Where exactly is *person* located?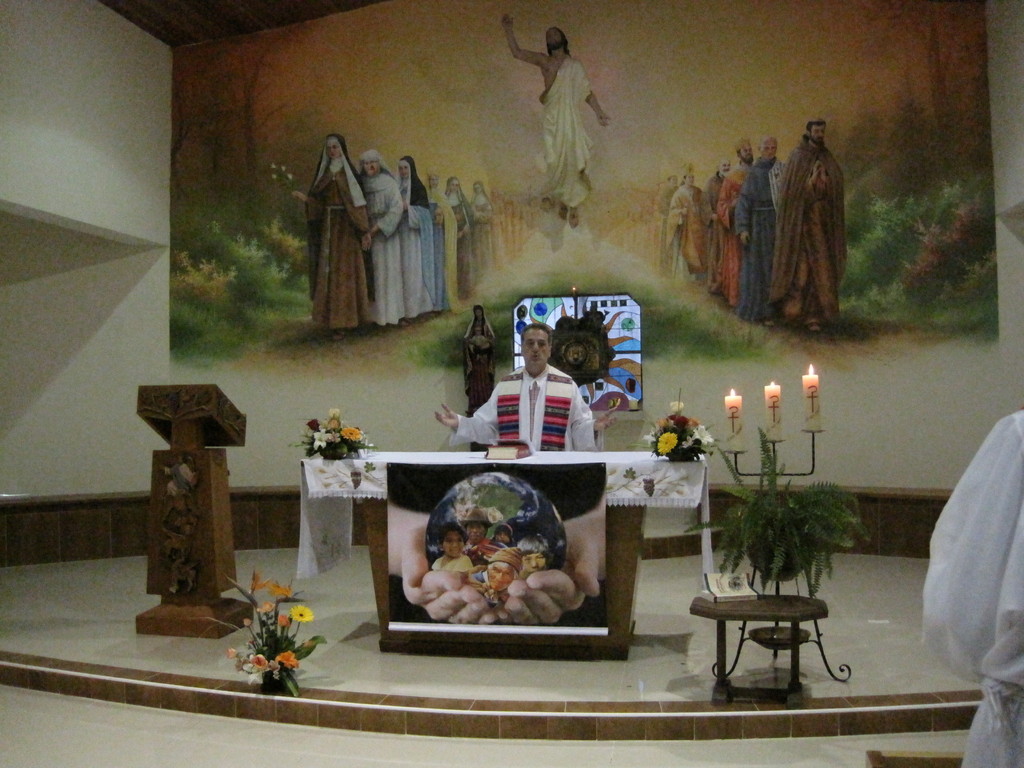
Its bounding box is crop(490, 326, 586, 460).
